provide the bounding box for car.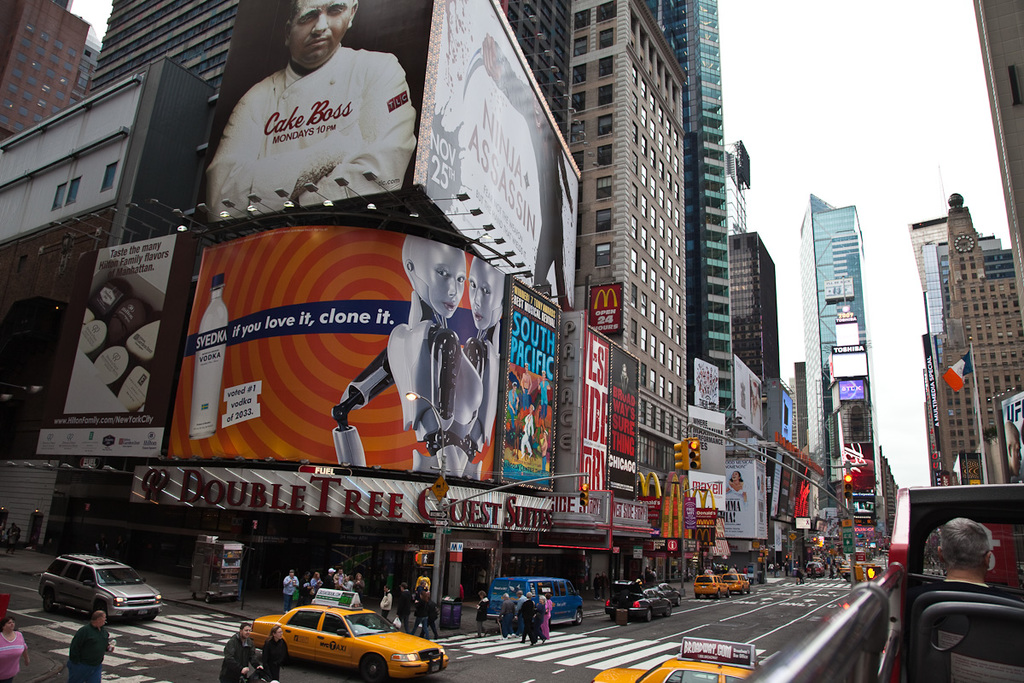
<bbox>588, 638, 773, 682</bbox>.
